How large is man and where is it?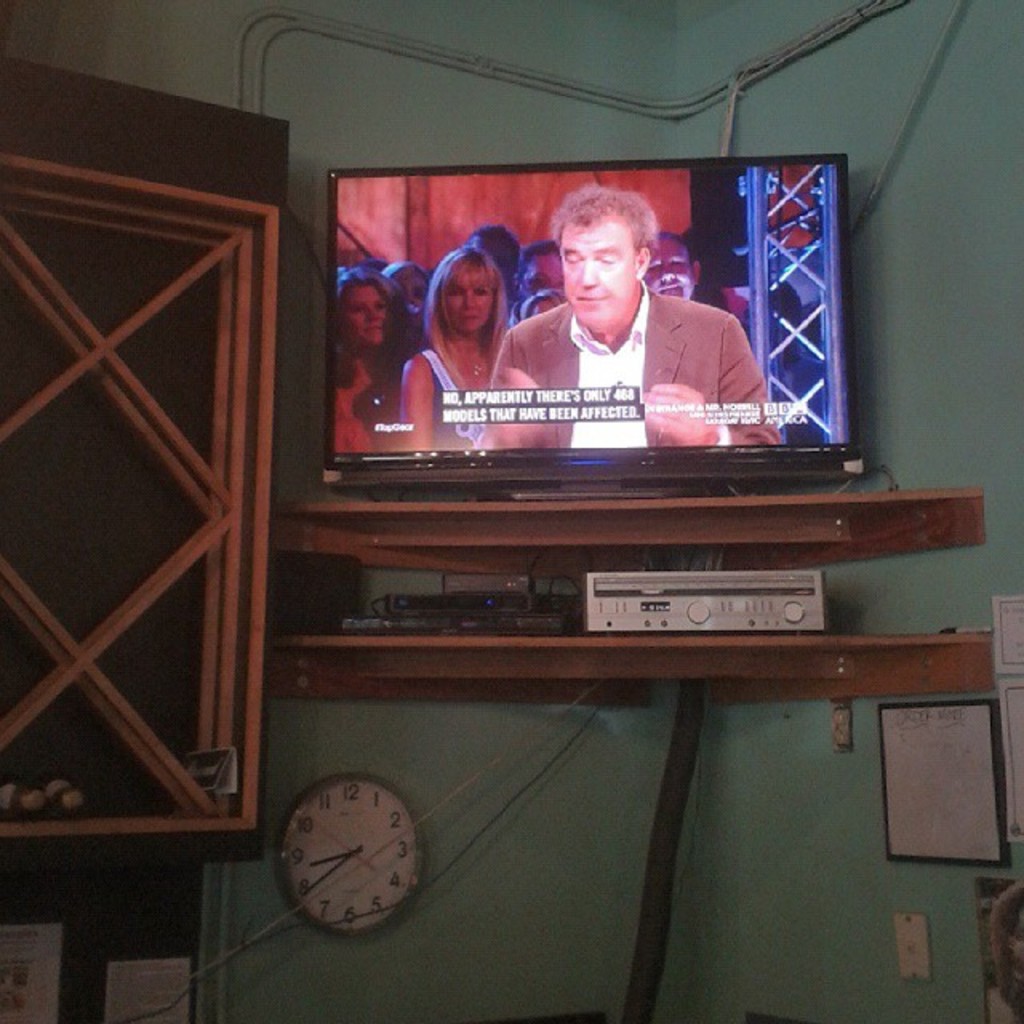
Bounding box: bbox=[483, 194, 755, 461].
